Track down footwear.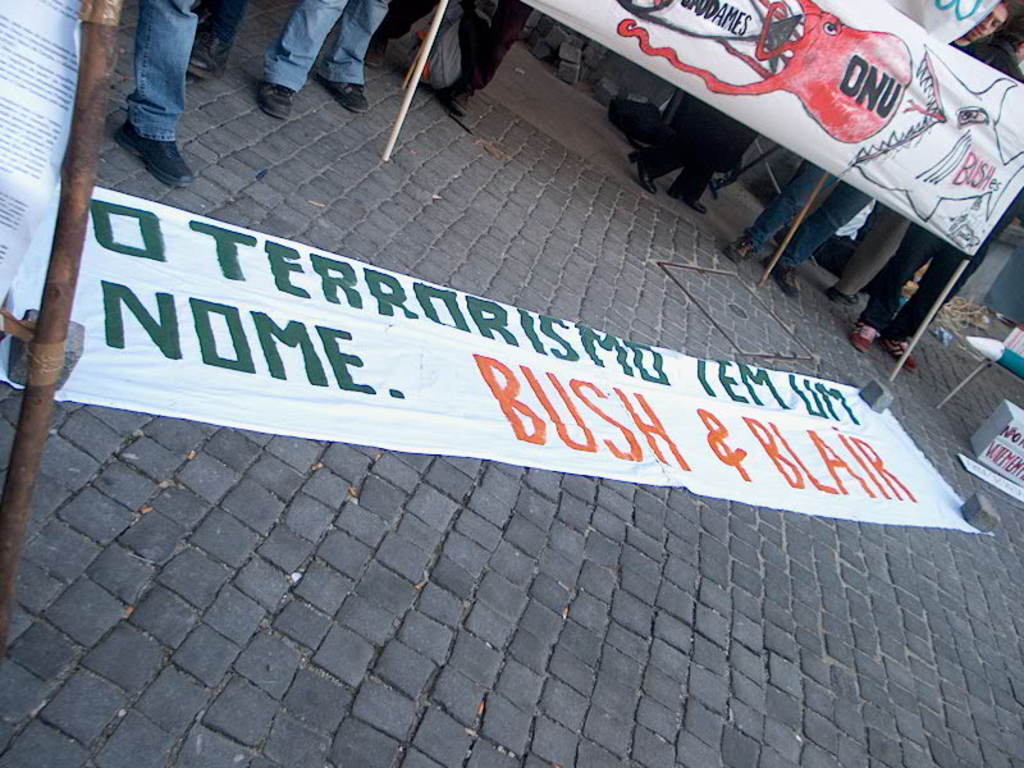
Tracked to {"left": 879, "top": 339, "right": 919, "bottom": 372}.
